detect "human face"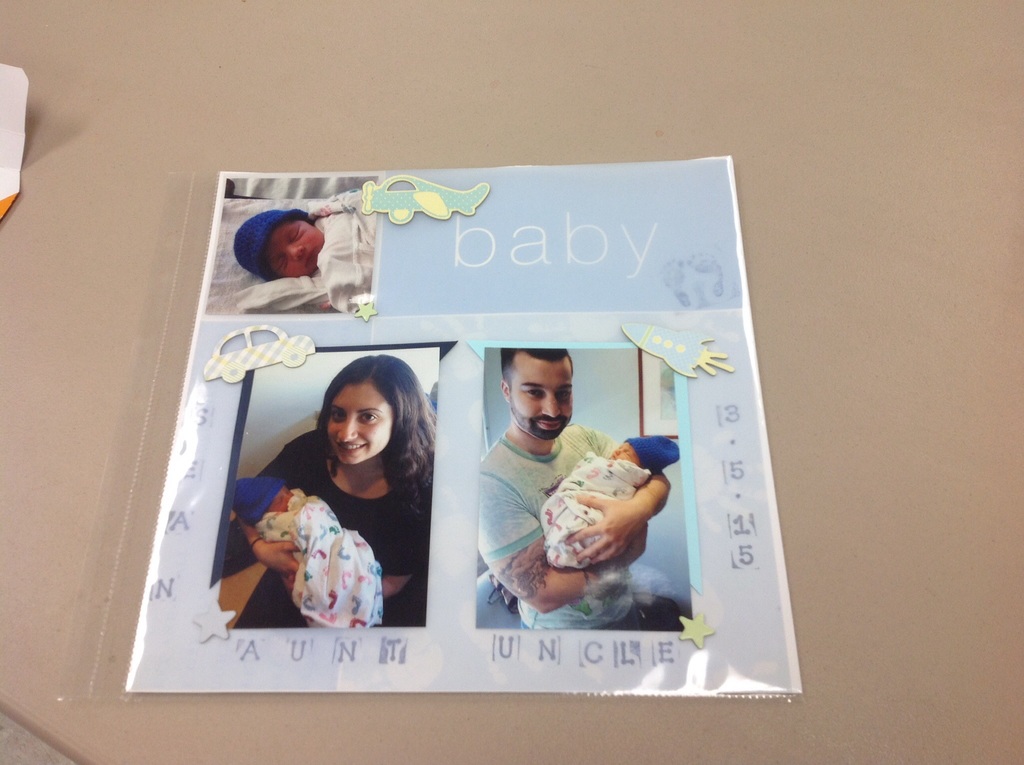
268,481,296,513
